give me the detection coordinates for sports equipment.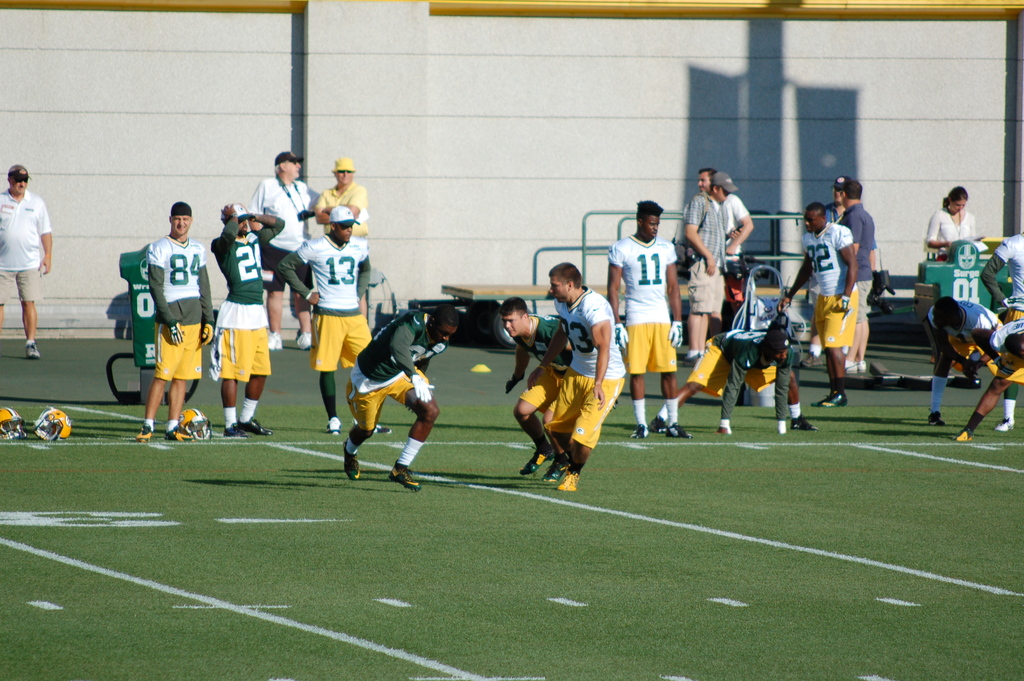
[left=269, top=329, right=282, bottom=350].
